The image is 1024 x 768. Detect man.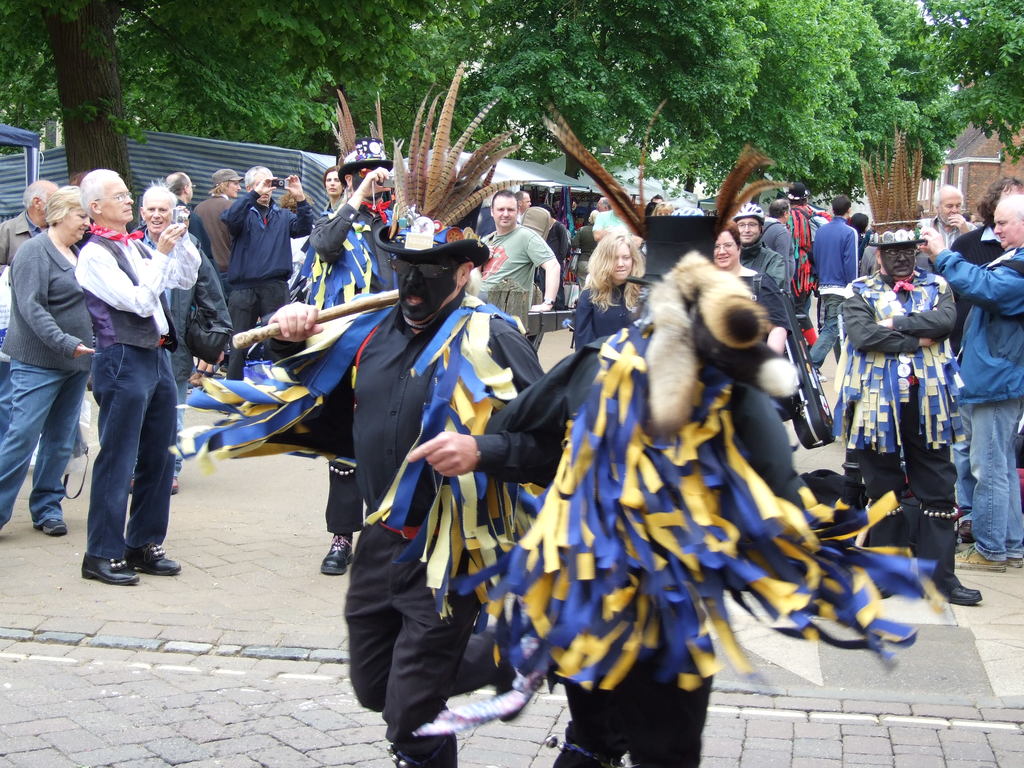
Detection: crop(595, 196, 611, 216).
